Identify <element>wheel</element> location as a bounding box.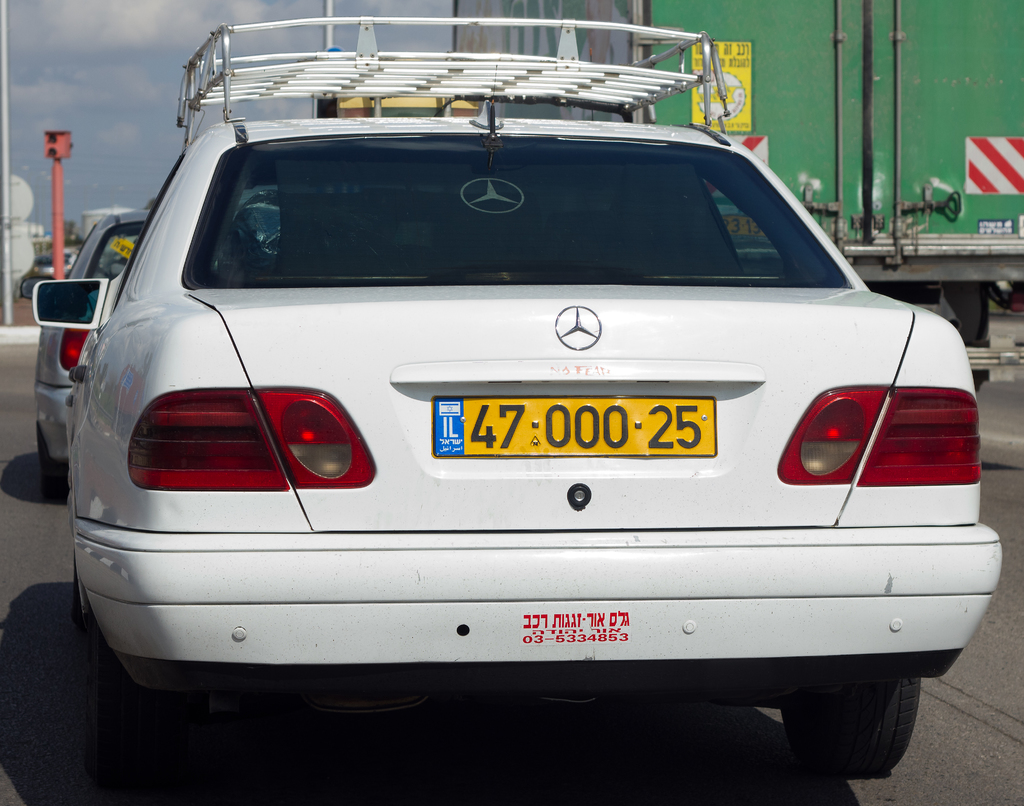
bbox=(84, 630, 195, 803).
